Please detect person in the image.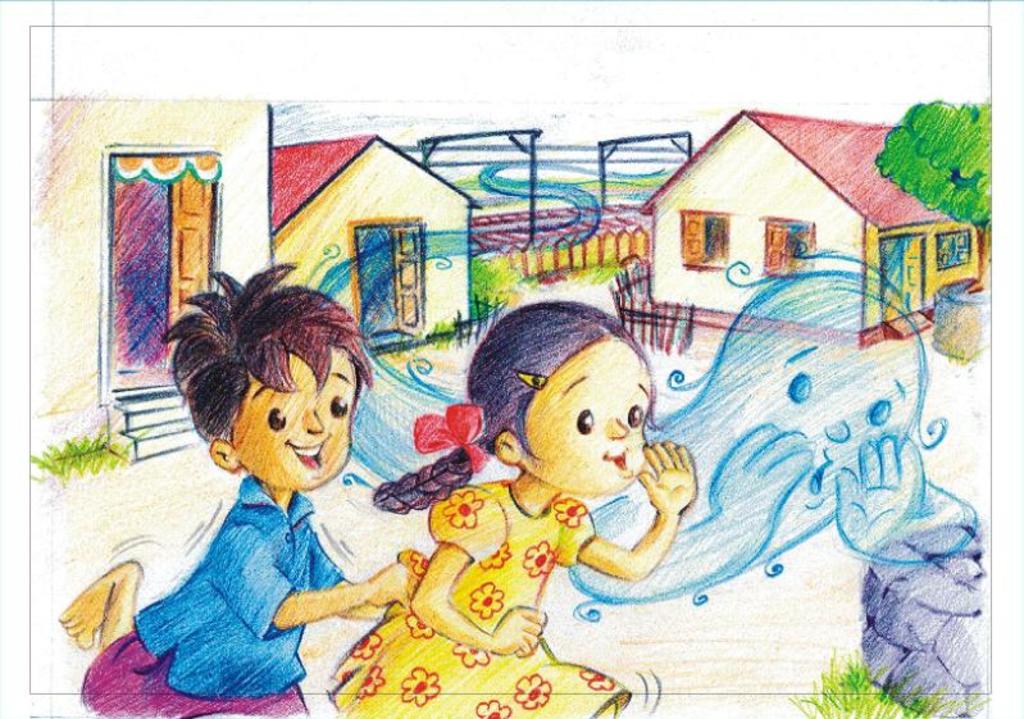
(327,301,697,718).
